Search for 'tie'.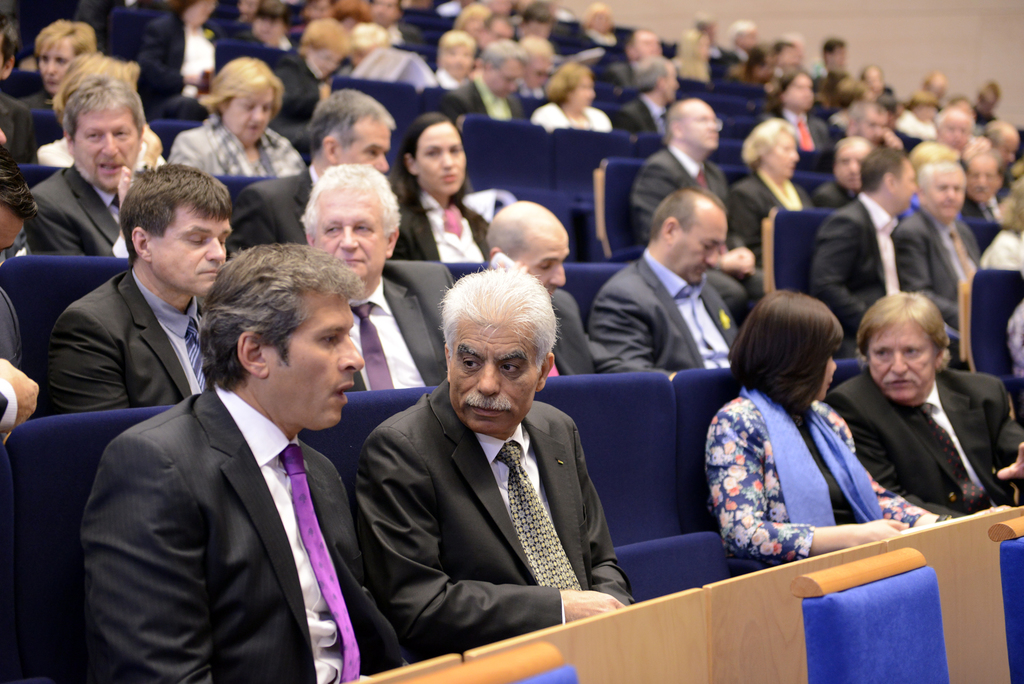
Found at 495 444 580 587.
